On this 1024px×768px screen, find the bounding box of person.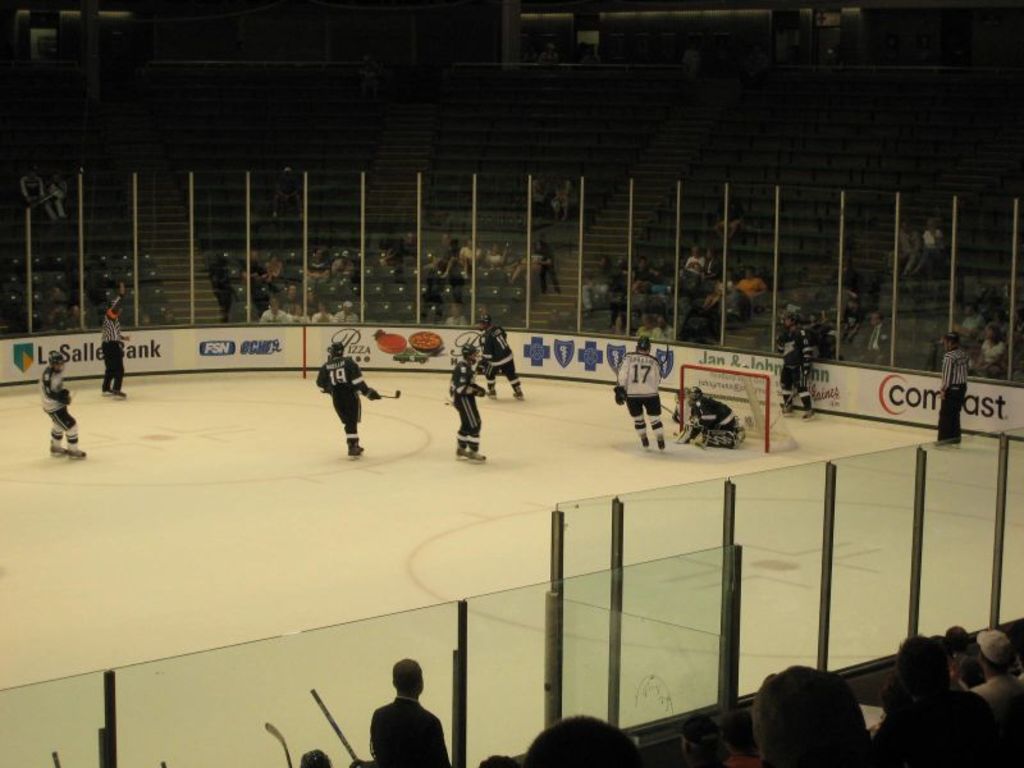
Bounding box: [310, 301, 330, 324].
